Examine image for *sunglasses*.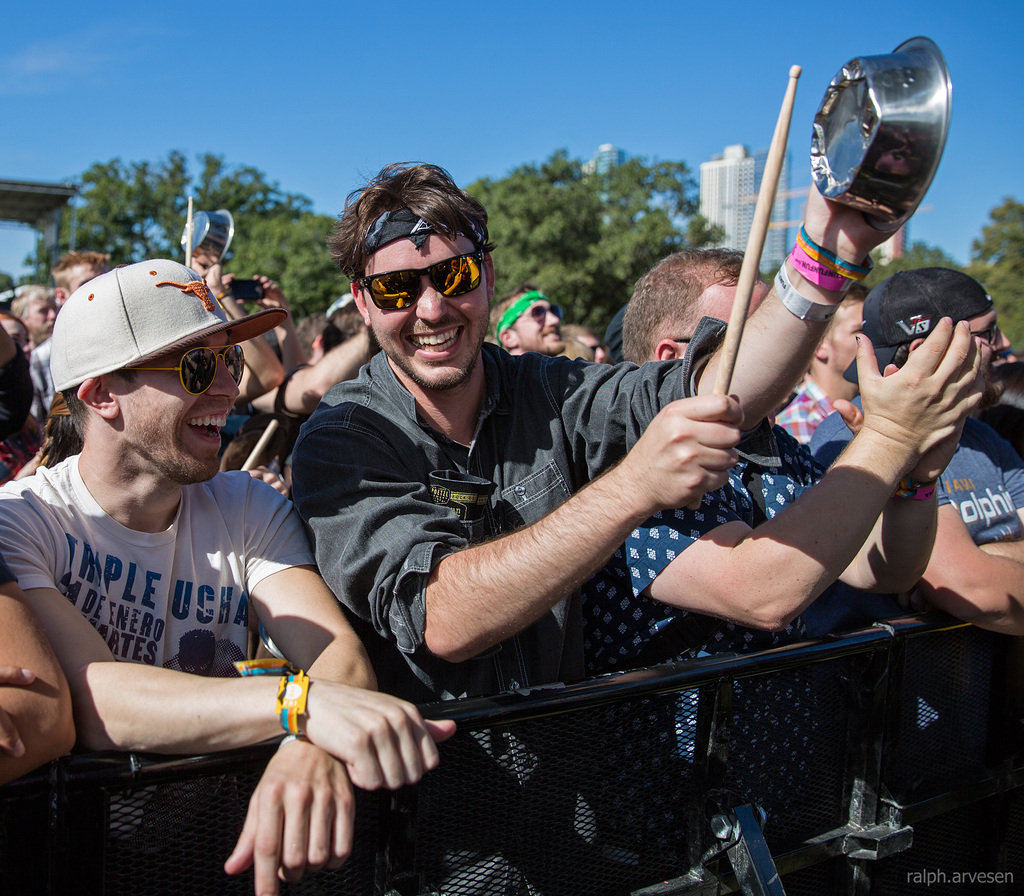
Examination result: box=[364, 252, 485, 310].
